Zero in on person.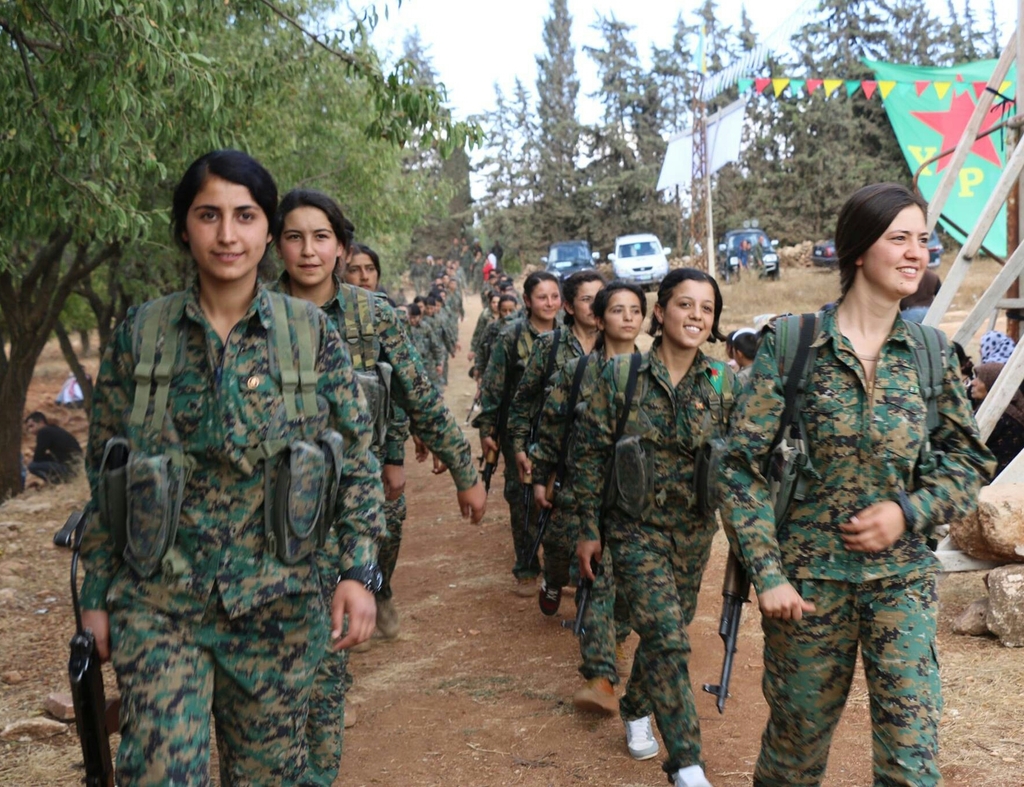
Zeroed in: [504, 264, 631, 638].
